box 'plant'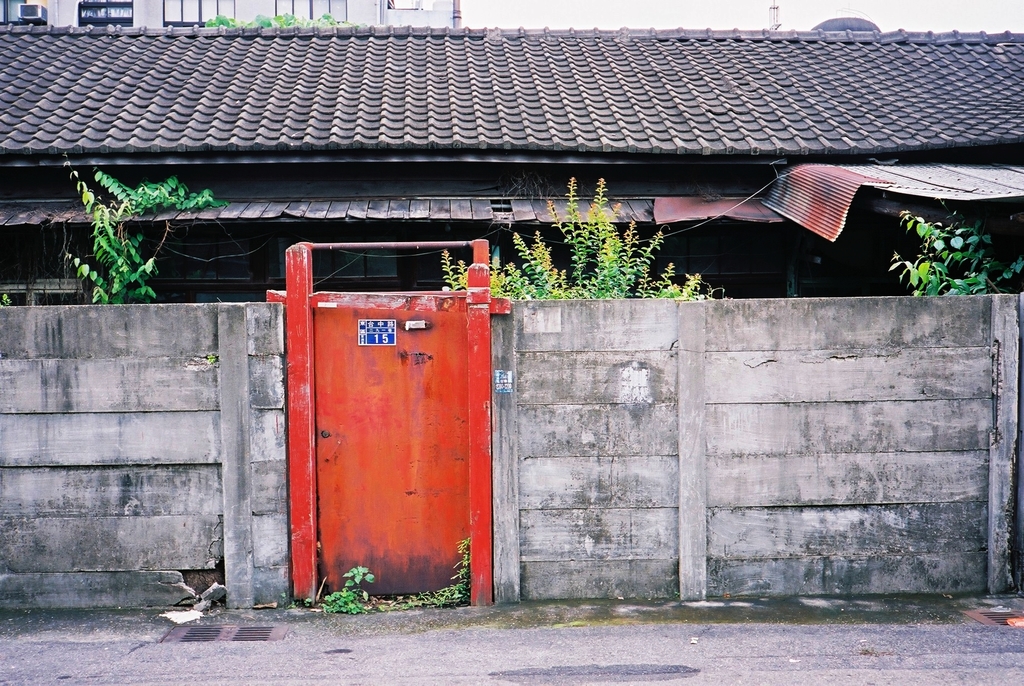
438,177,734,301
